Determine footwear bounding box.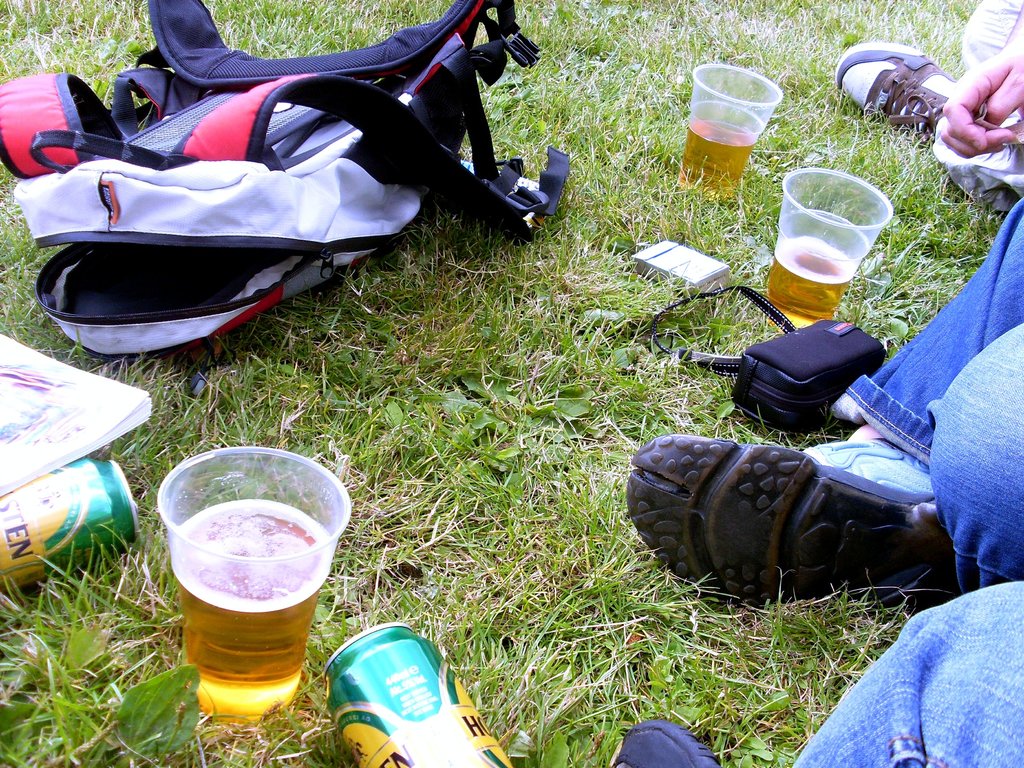
Determined: region(609, 713, 724, 767).
